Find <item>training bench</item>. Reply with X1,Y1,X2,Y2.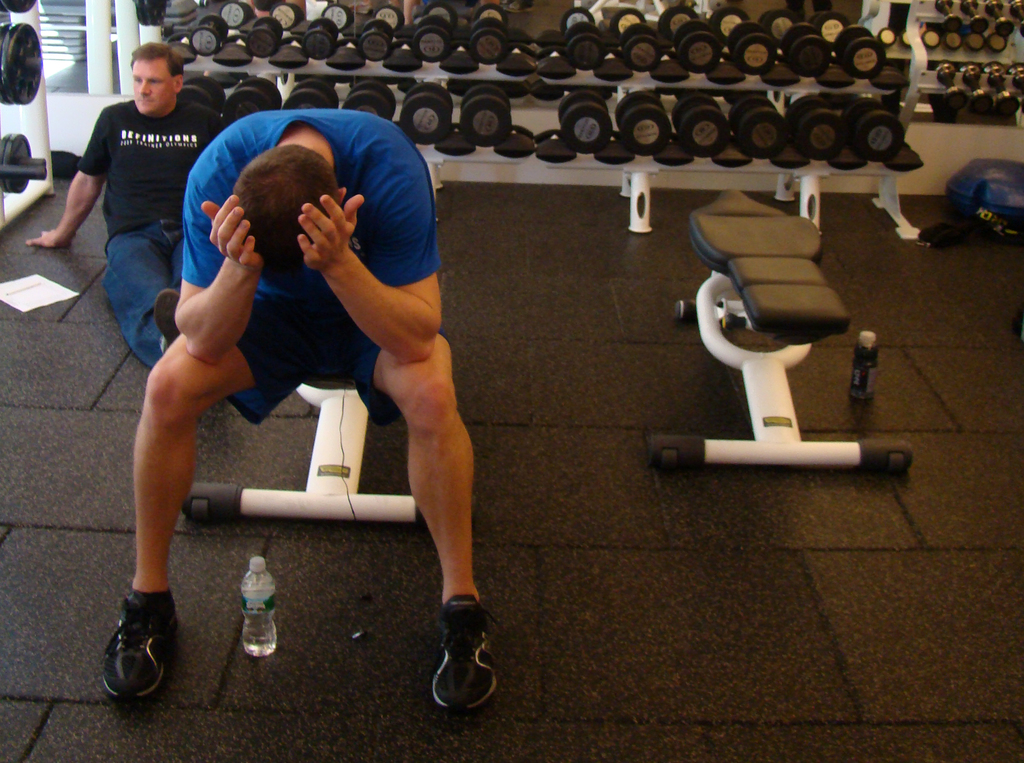
648,188,911,469.
